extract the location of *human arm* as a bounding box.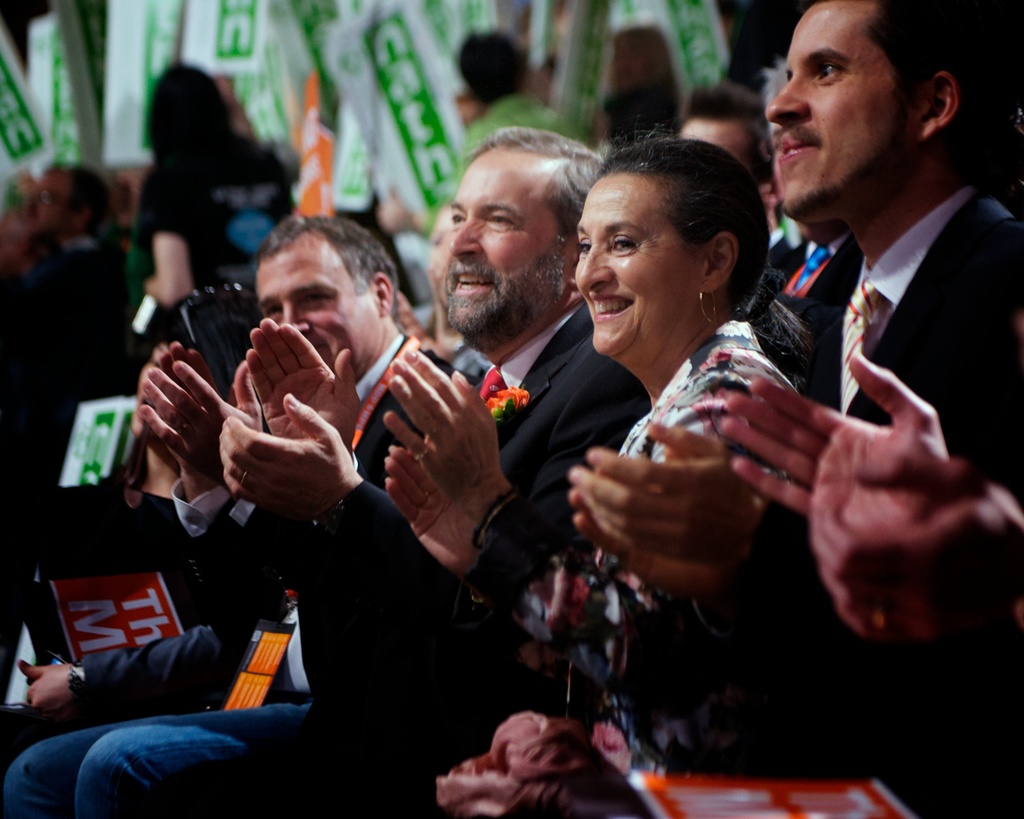
Rect(844, 452, 1023, 603).
